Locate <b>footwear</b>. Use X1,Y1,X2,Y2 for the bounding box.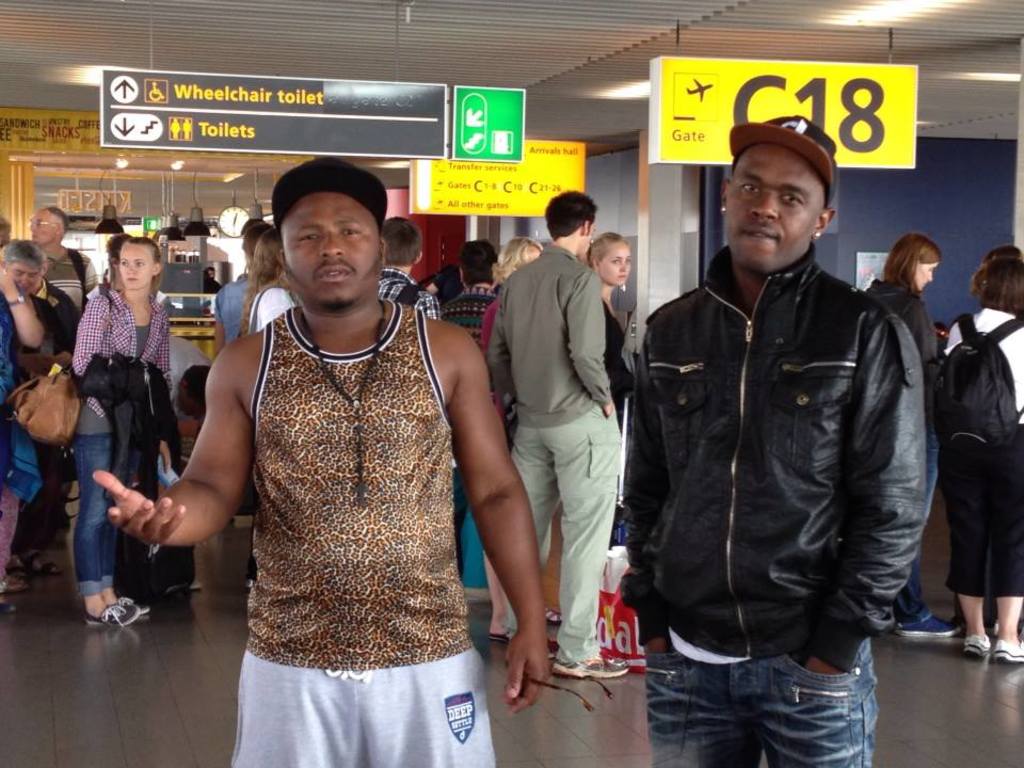
883,601,949,637.
